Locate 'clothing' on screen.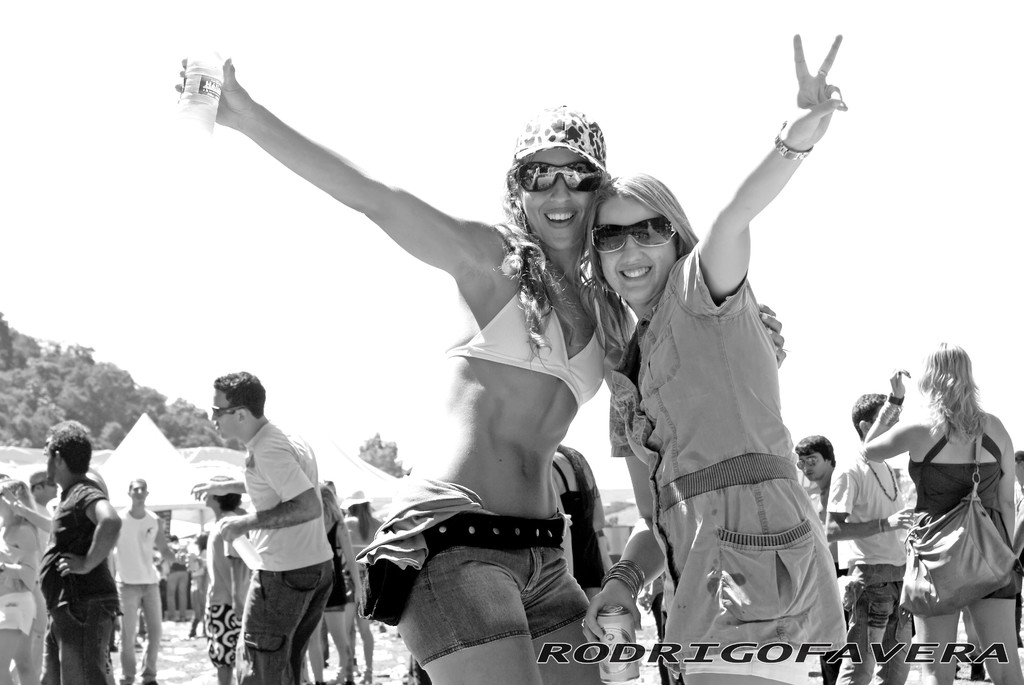
On screen at (x1=649, y1=563, x2=674, y2=683).
